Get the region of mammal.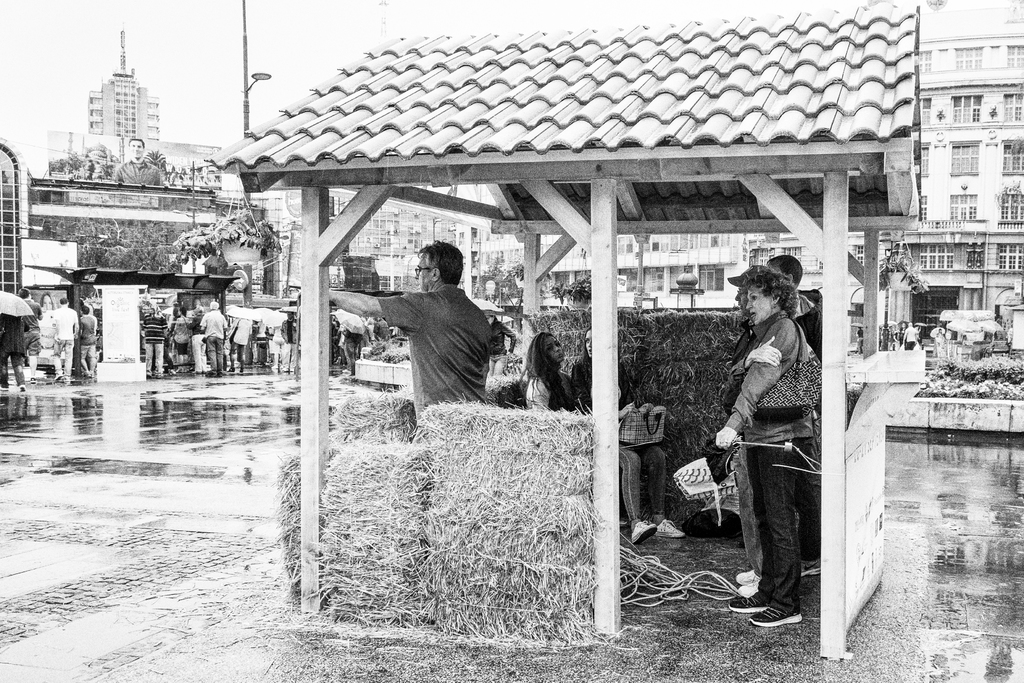
[367,314,377,348].
